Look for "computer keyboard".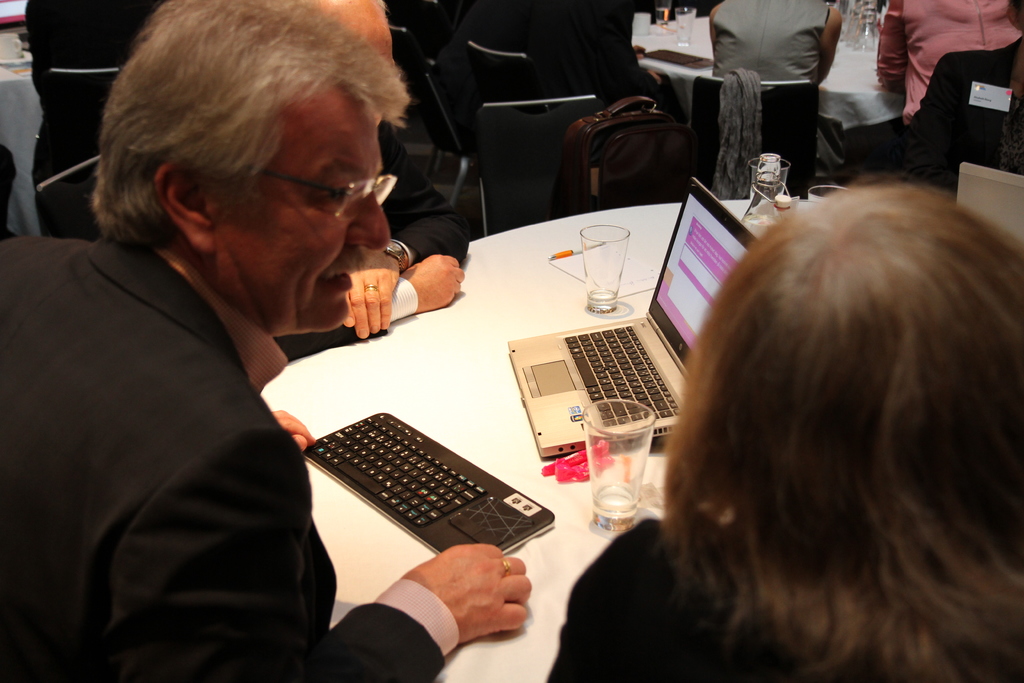
Found: x1=560 y1=324 x2=682 y2=431.
